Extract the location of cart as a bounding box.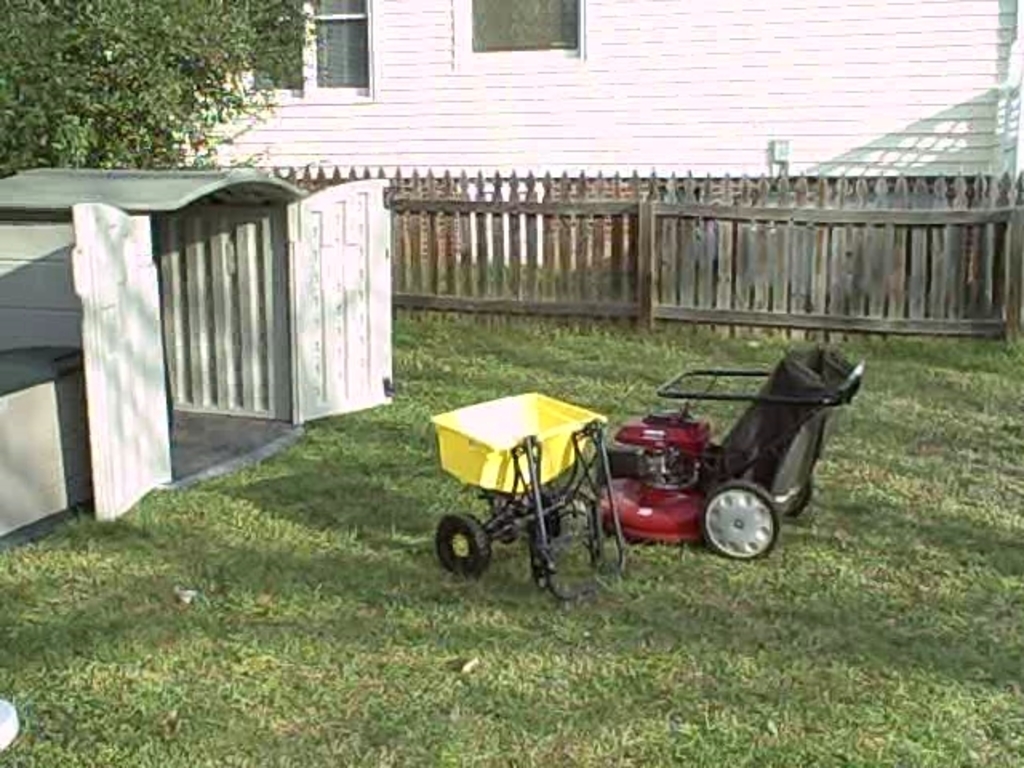
l=426, t=389, r=627, b=600.
